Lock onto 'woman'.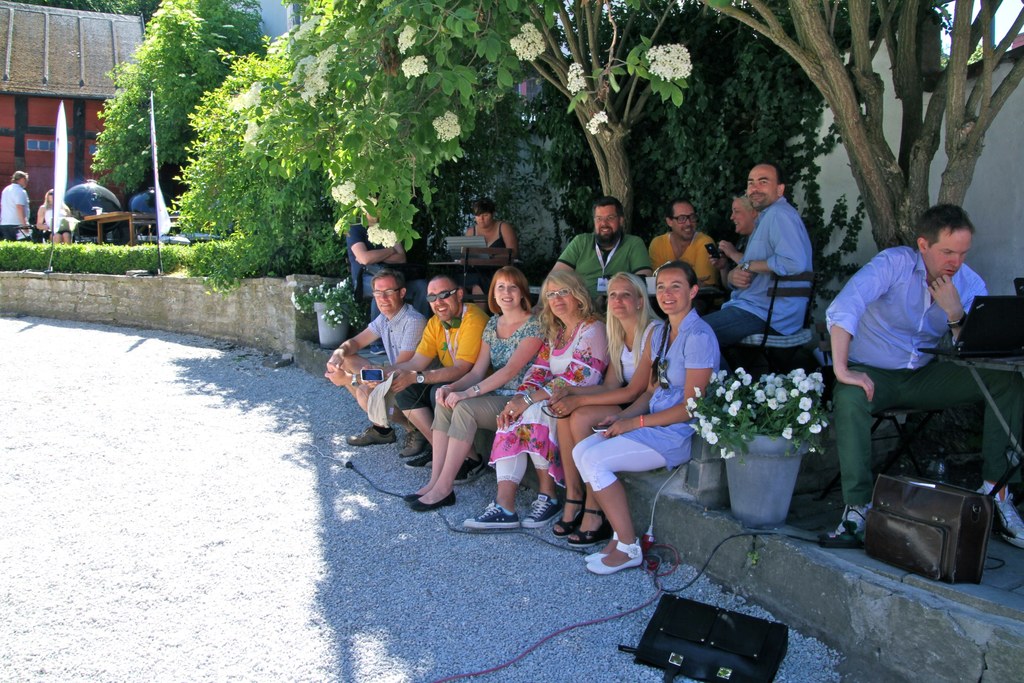
Locked: bbox=[620, 250, 740, 568].
